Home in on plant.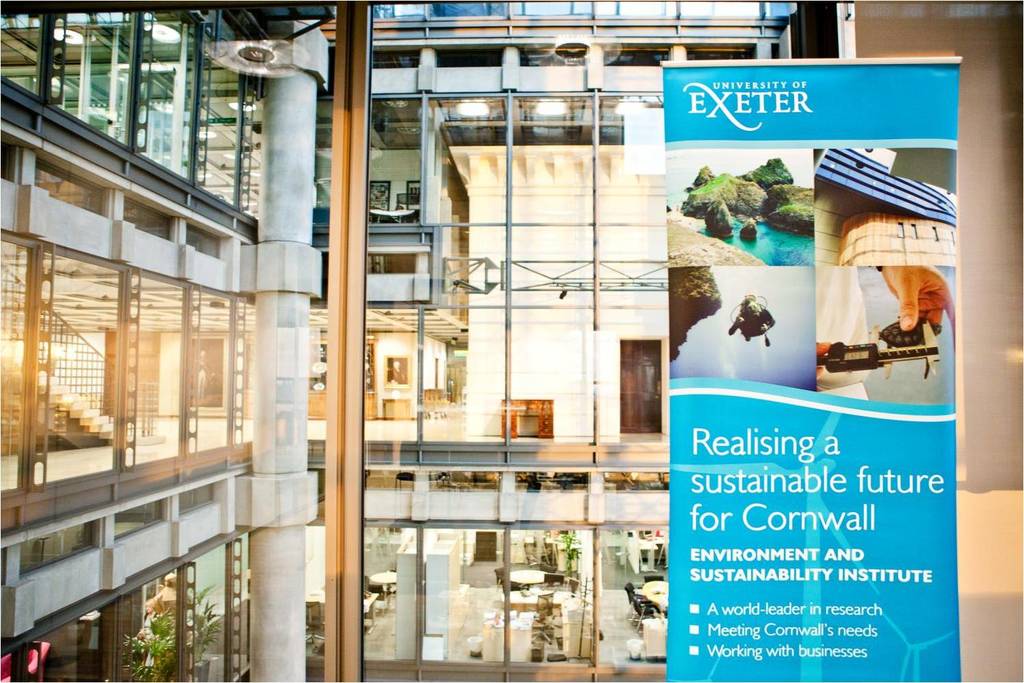
Homed in at rect(755, 153, 799, 192).
